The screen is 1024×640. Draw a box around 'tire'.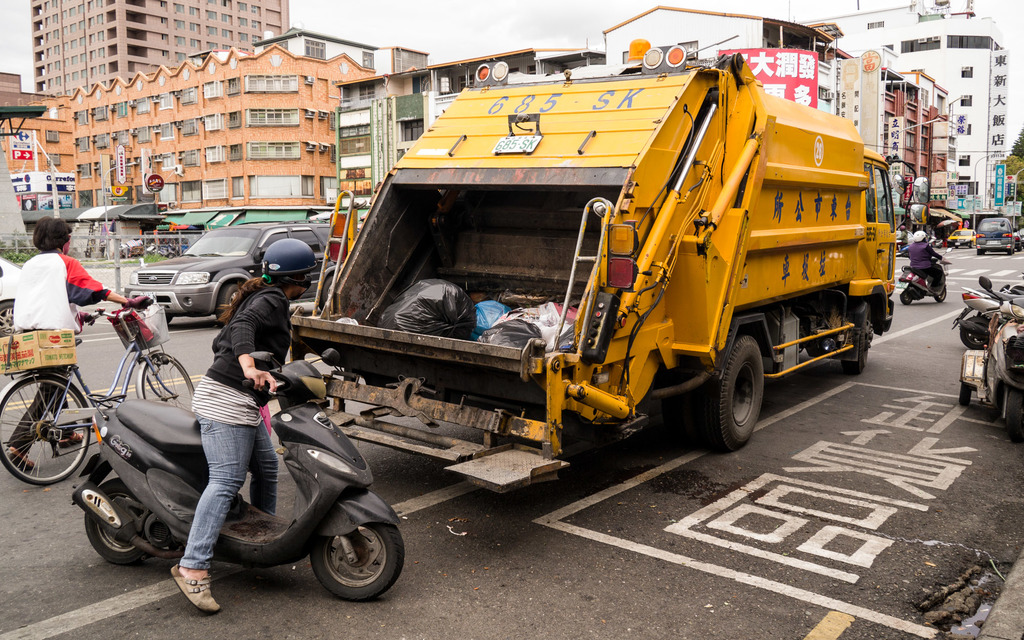
1003/391/1022/444.
